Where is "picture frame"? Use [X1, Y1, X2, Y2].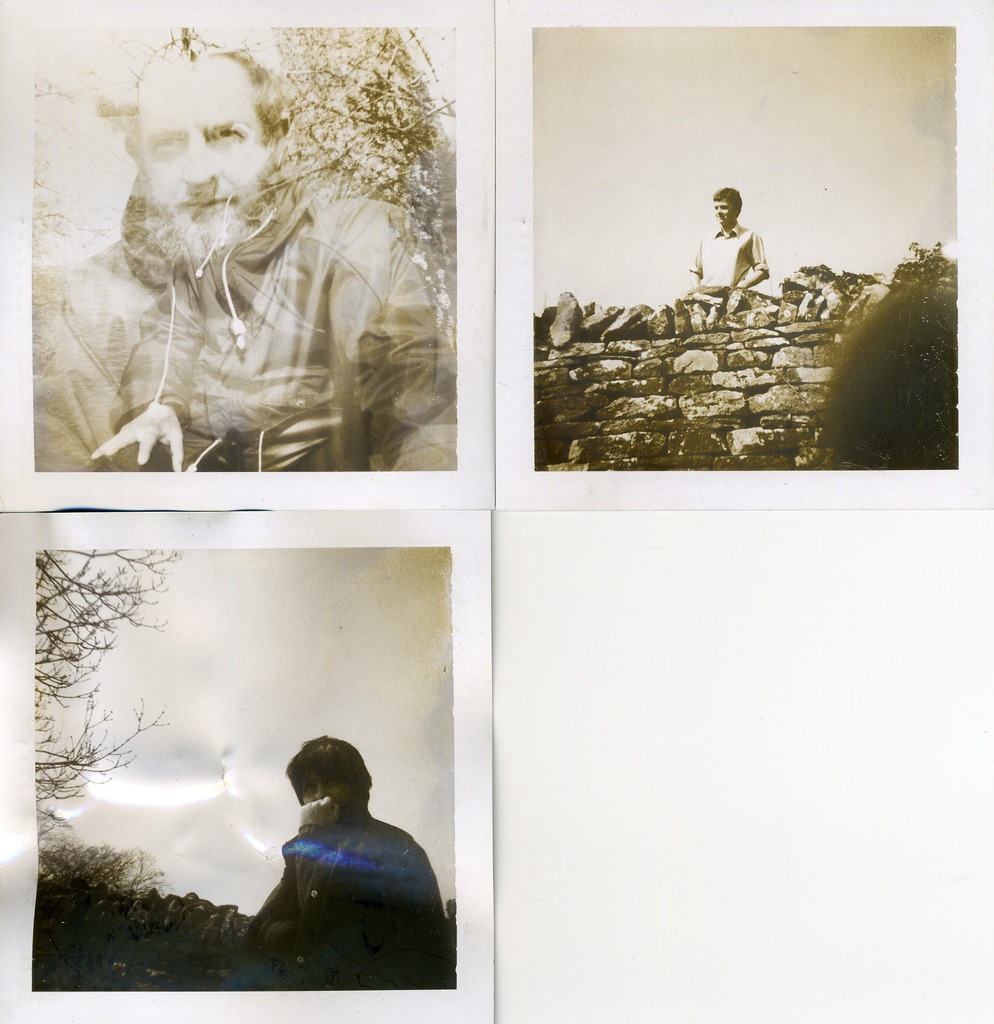
[0, 0, 501, 508].
